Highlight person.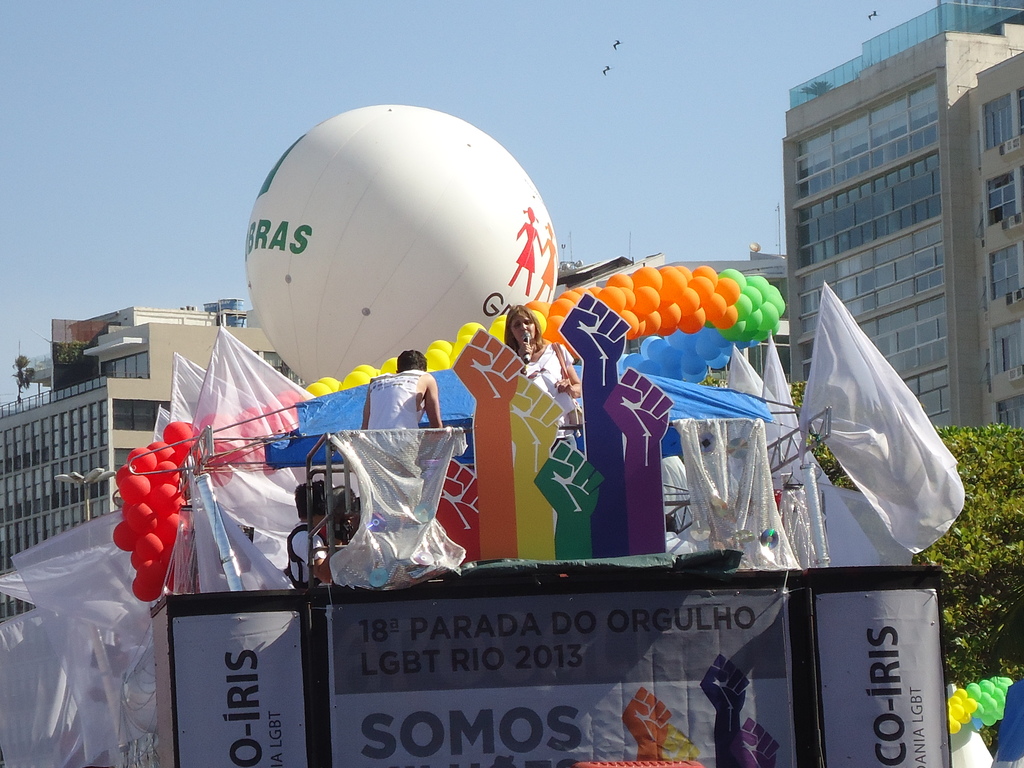
Highlighted region: 360,345,445,431.
